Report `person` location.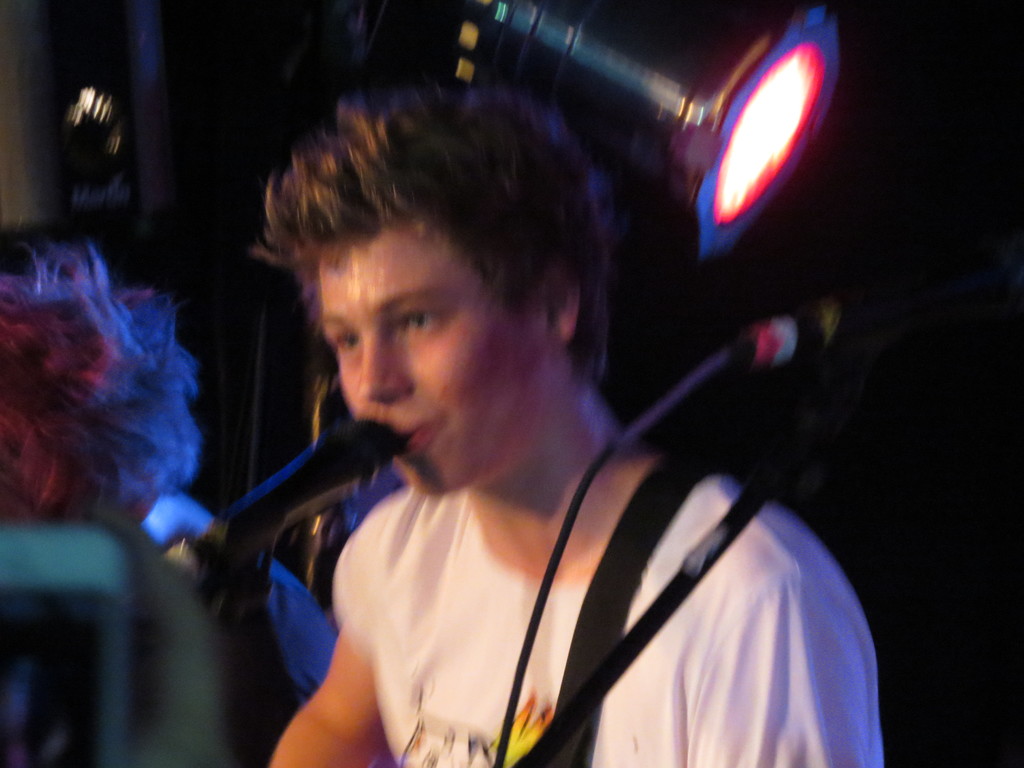
Report: 0 249 337 767.
